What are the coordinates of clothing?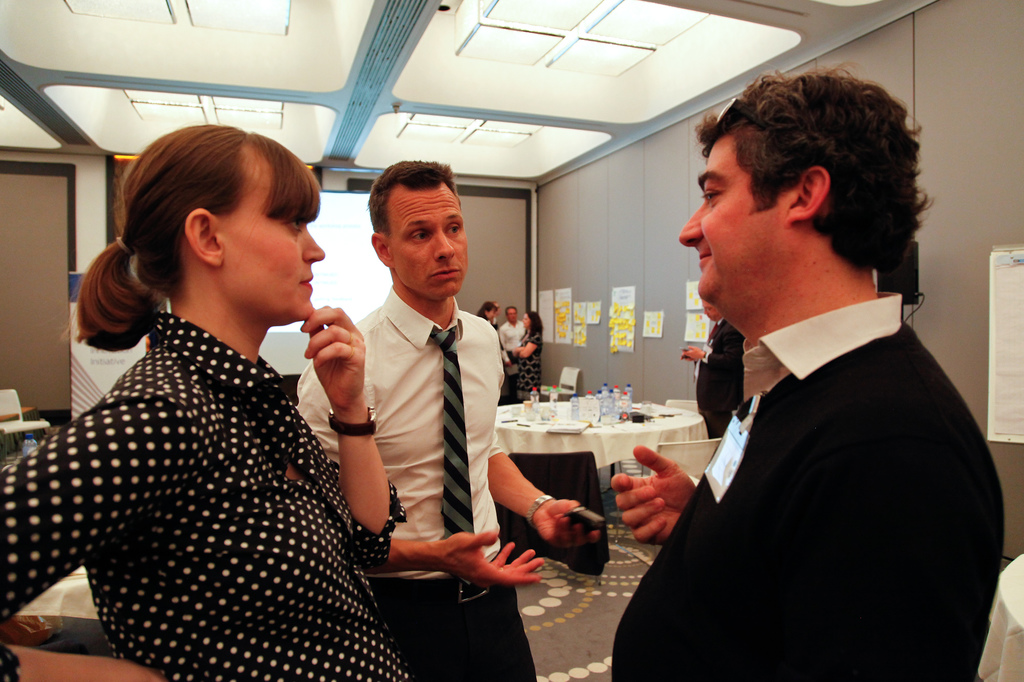
box(495, 314, 530, 377).
